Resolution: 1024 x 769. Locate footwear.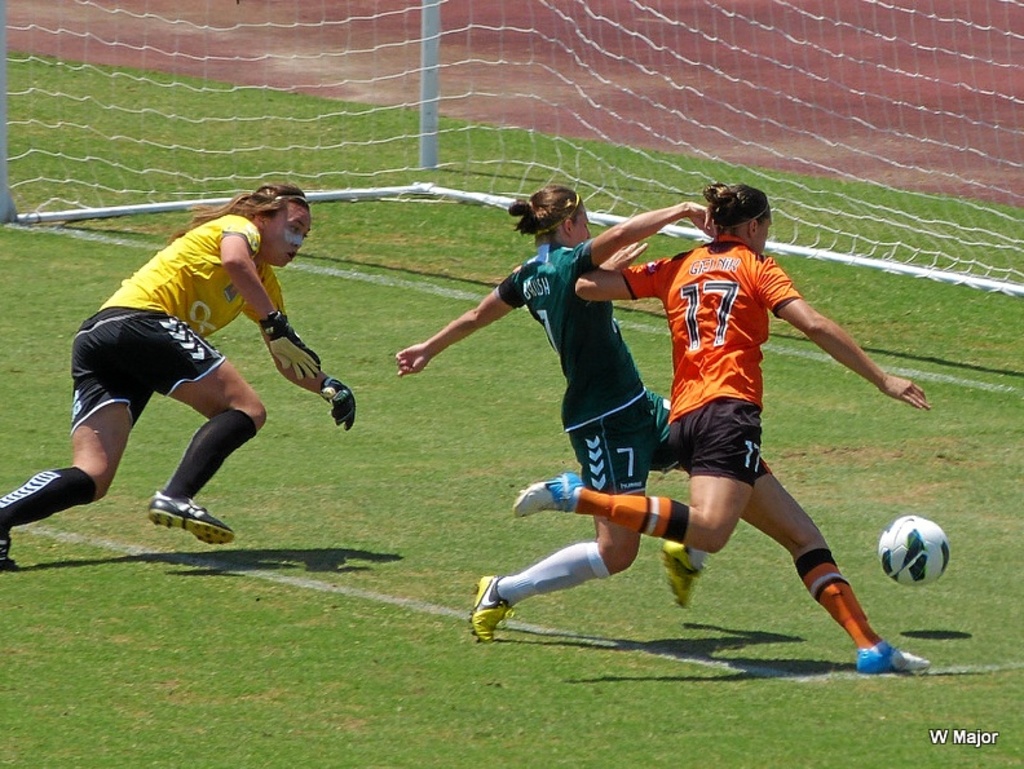
(509, 469, 577, 521).
